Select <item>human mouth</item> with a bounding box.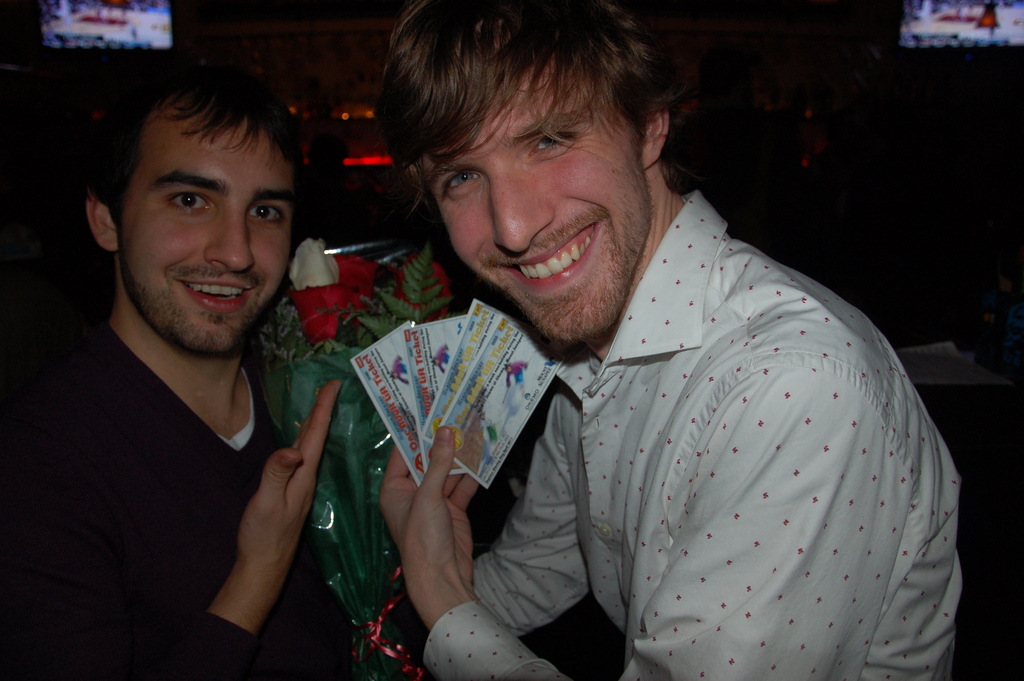
bbox(171, 268, 266, 320).
